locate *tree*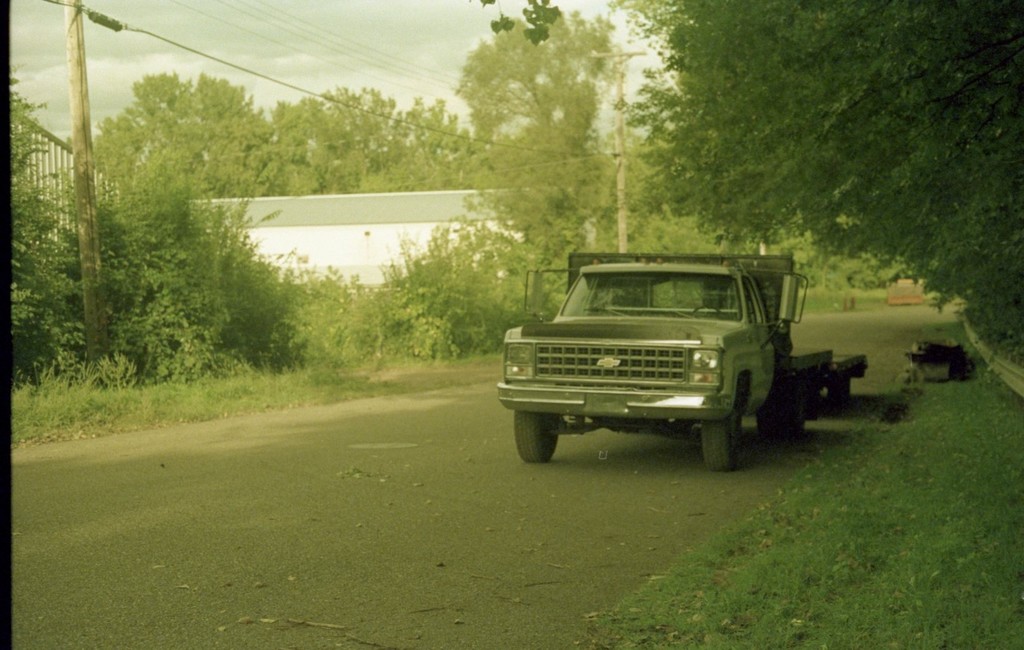
detection(12, 79, 215, 385)
